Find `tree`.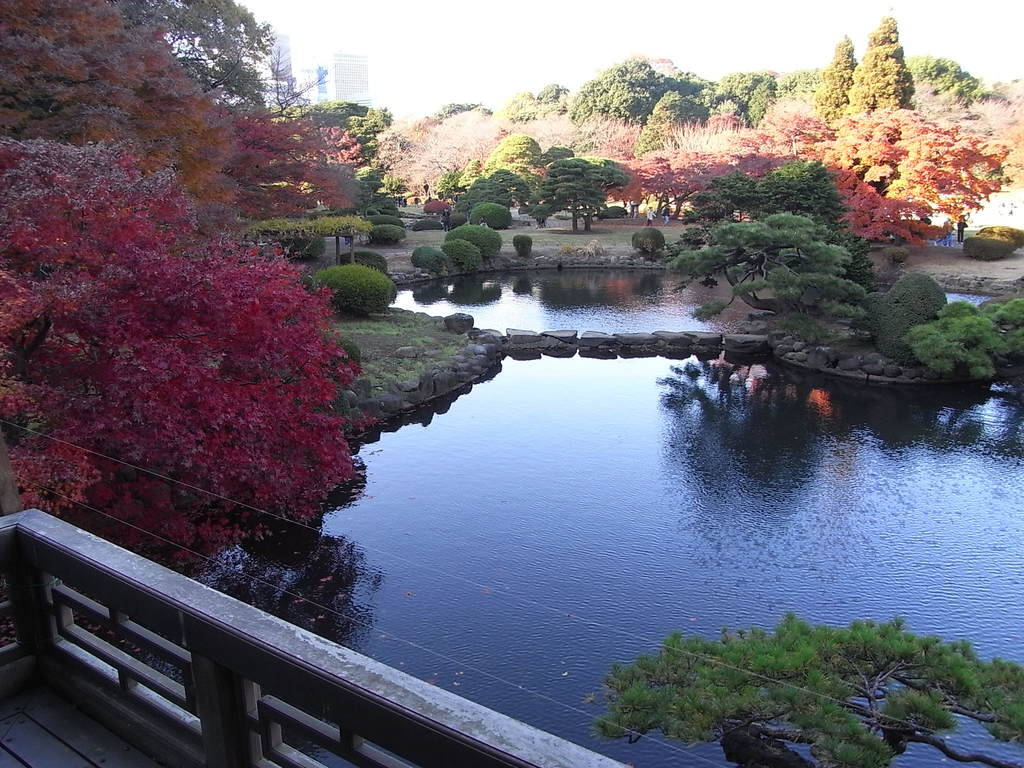
[left=471, top=127, right=547, bottom=179].
